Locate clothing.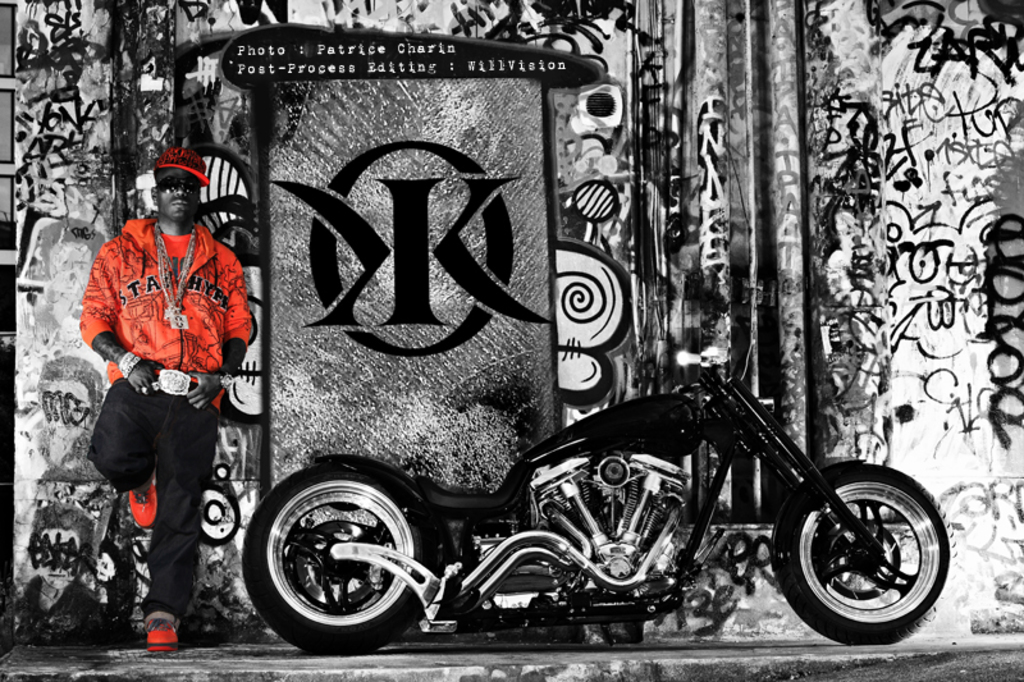
Bounding box: left=77, top=171, right=241, bottom=587.
